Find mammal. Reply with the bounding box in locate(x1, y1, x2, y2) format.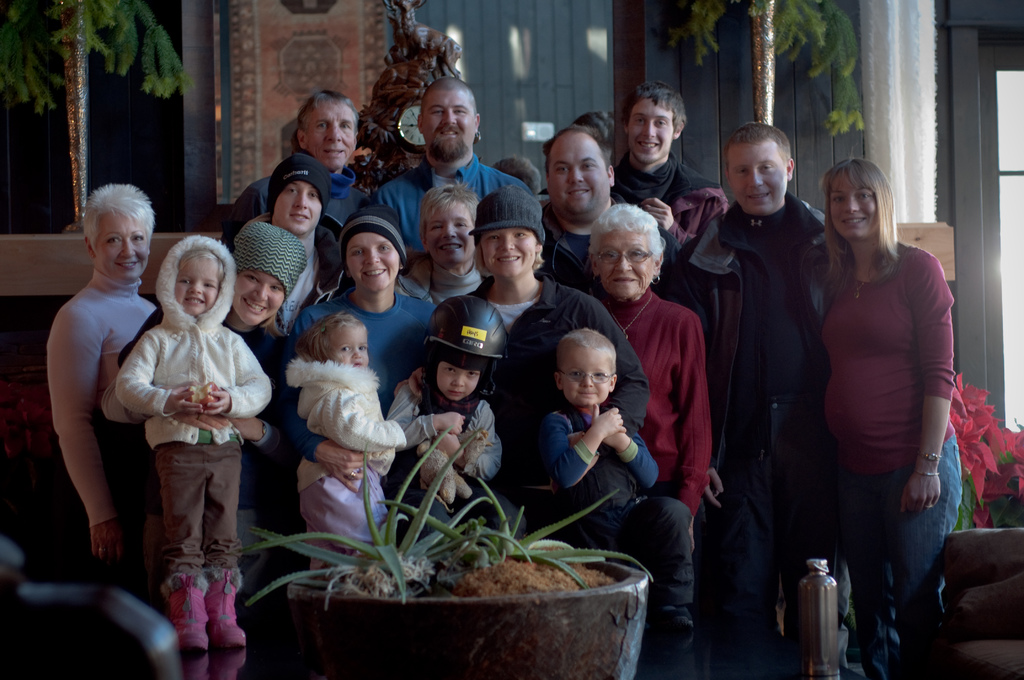
locate(295, 201, 443, 425).
